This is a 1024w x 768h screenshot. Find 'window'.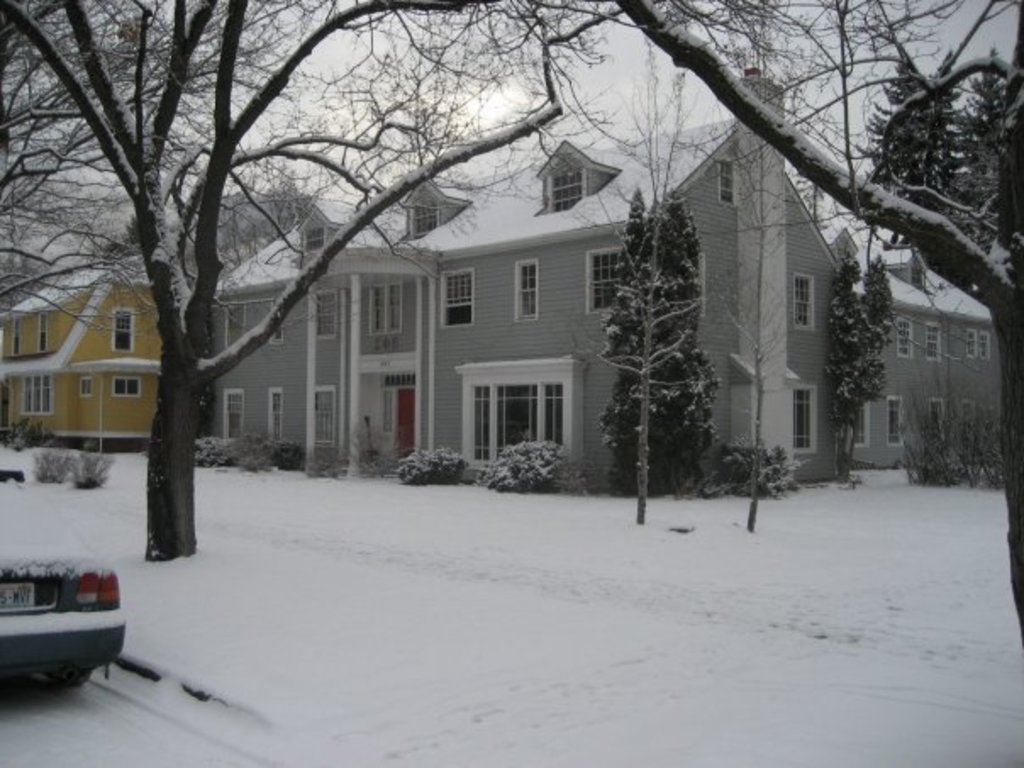
Bounding box: [x1=114, y1=378, x2=141, y2=397].
